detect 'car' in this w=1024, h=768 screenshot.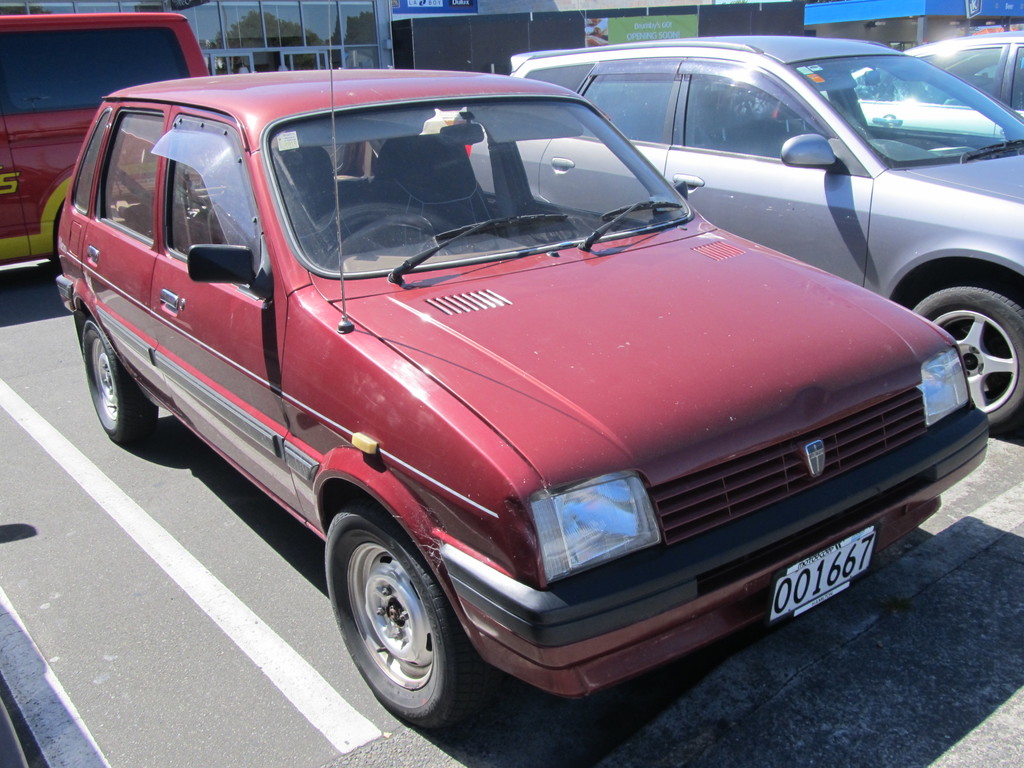
Detection: l=460, t=28, r=1023, b=420.
